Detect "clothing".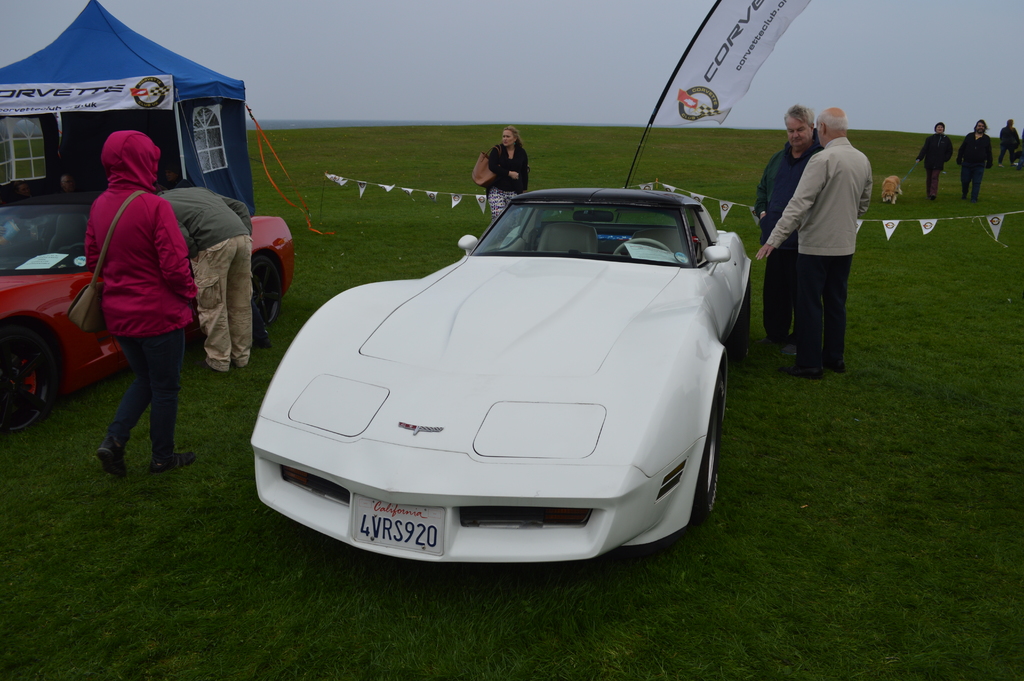
Detected at pyautogui.locateOnScreen(81, 126, 200, 446).
